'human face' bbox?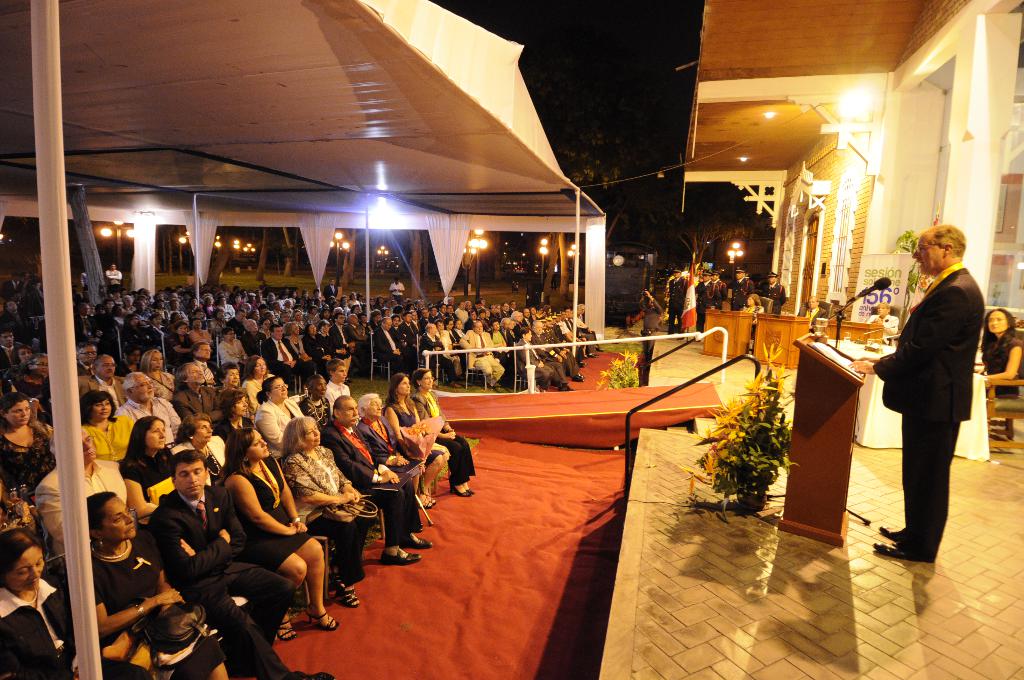
locate(312, 377, 328, 397)
